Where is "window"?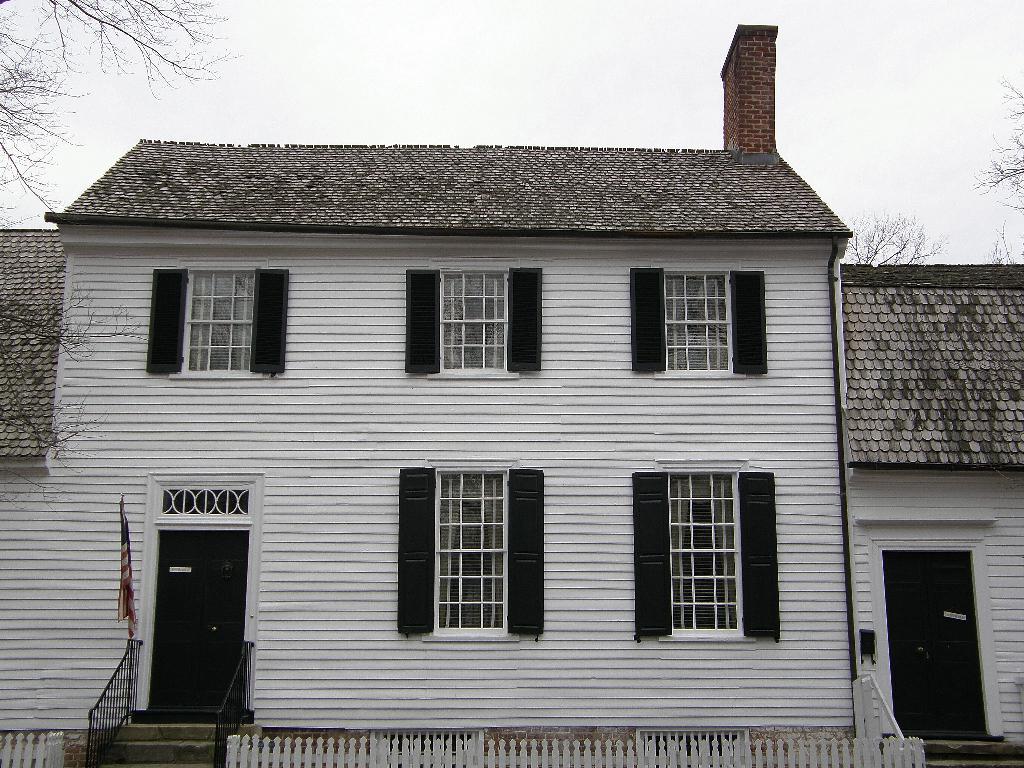
635:461:782:651.
